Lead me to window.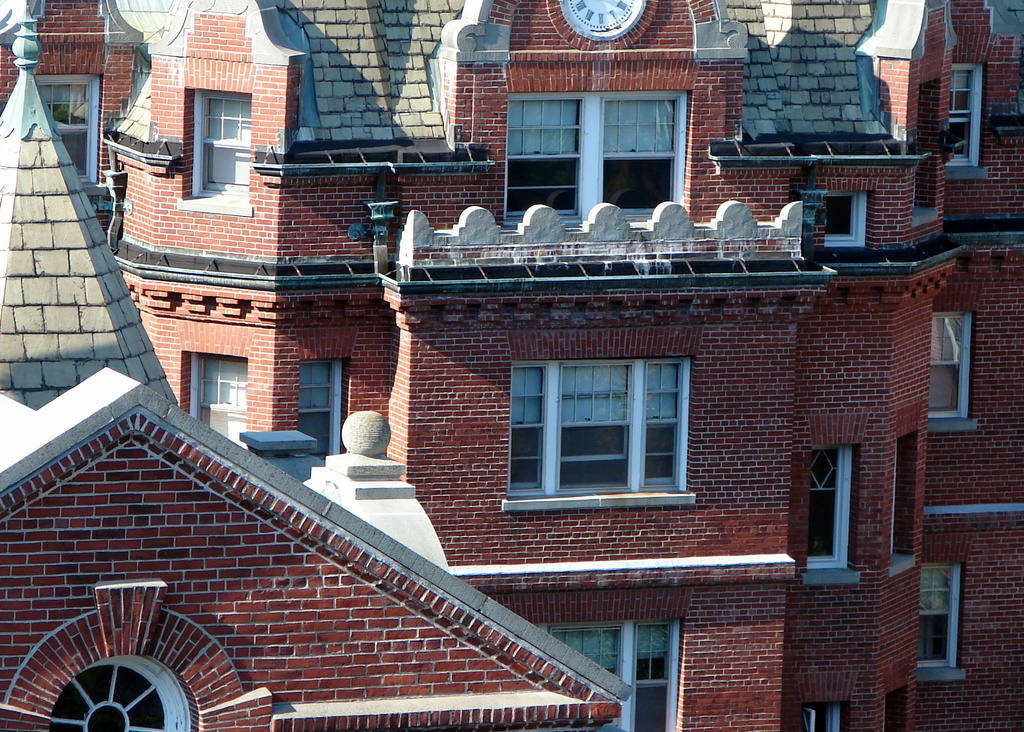
Lead to bbox=(932, 314, 957, 415).
